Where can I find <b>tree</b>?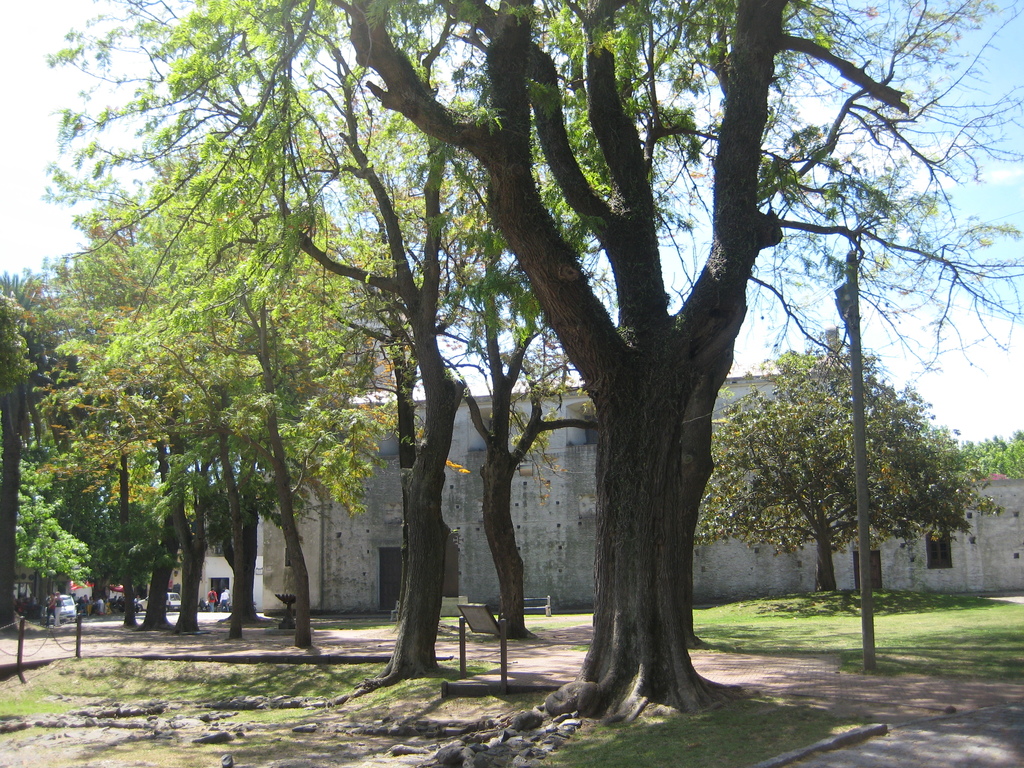
You can find it at left=56, top=134, right=278, bottom=646.
